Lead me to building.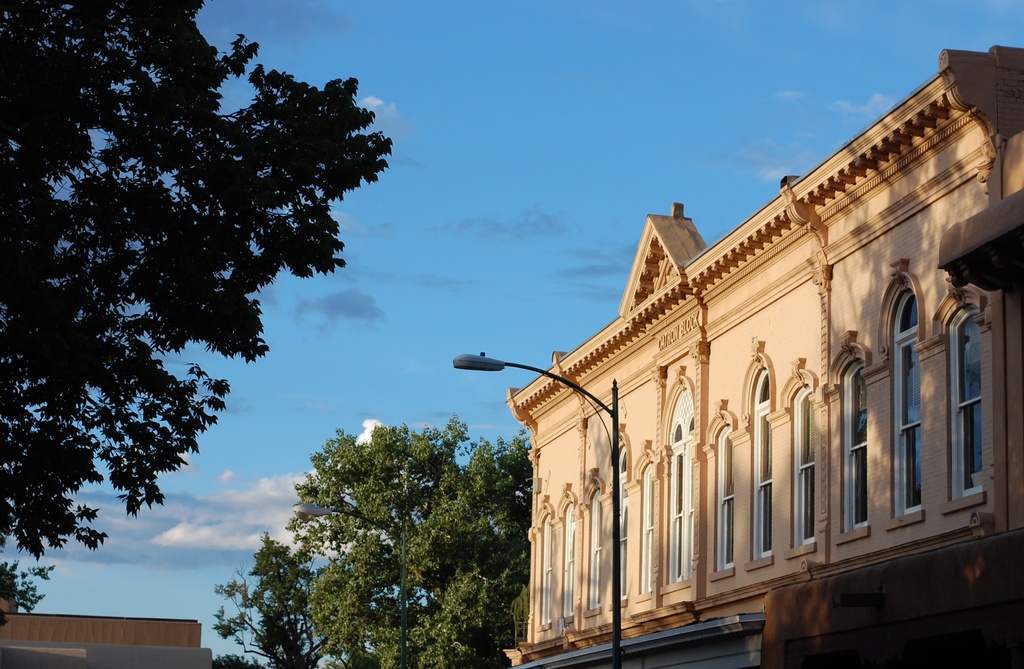
Lead to bbox(0, 601, 209, 668).
